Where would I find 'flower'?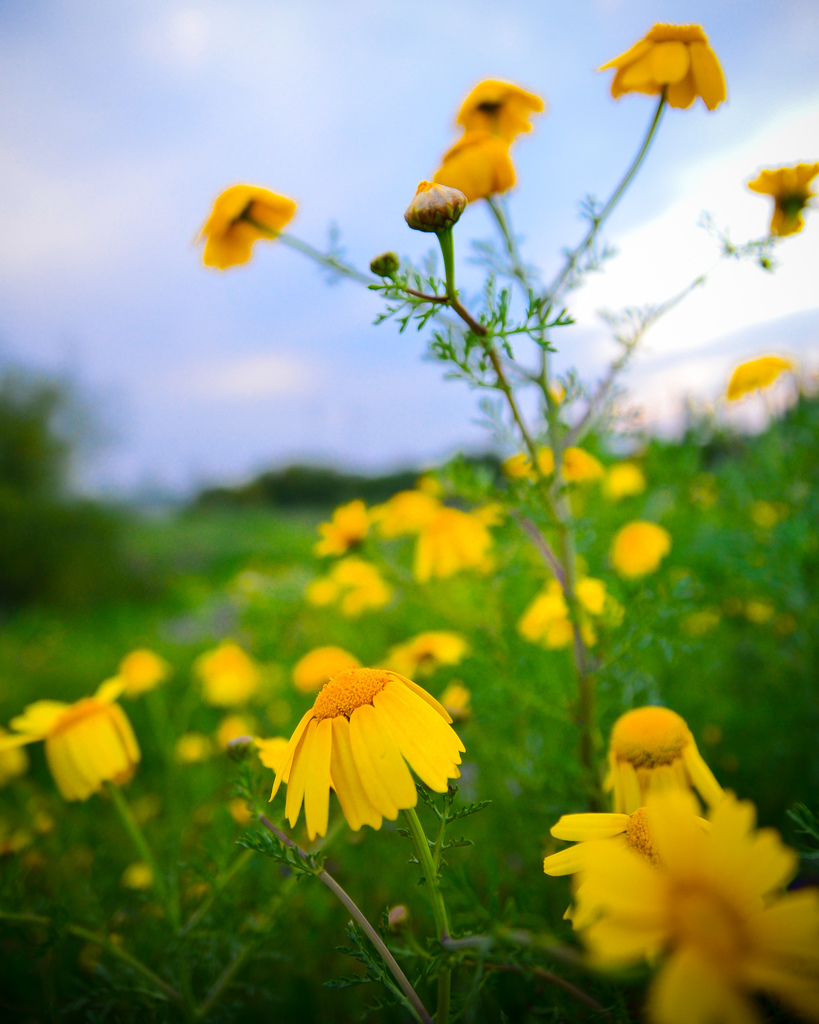
At (413,123,536,204).
